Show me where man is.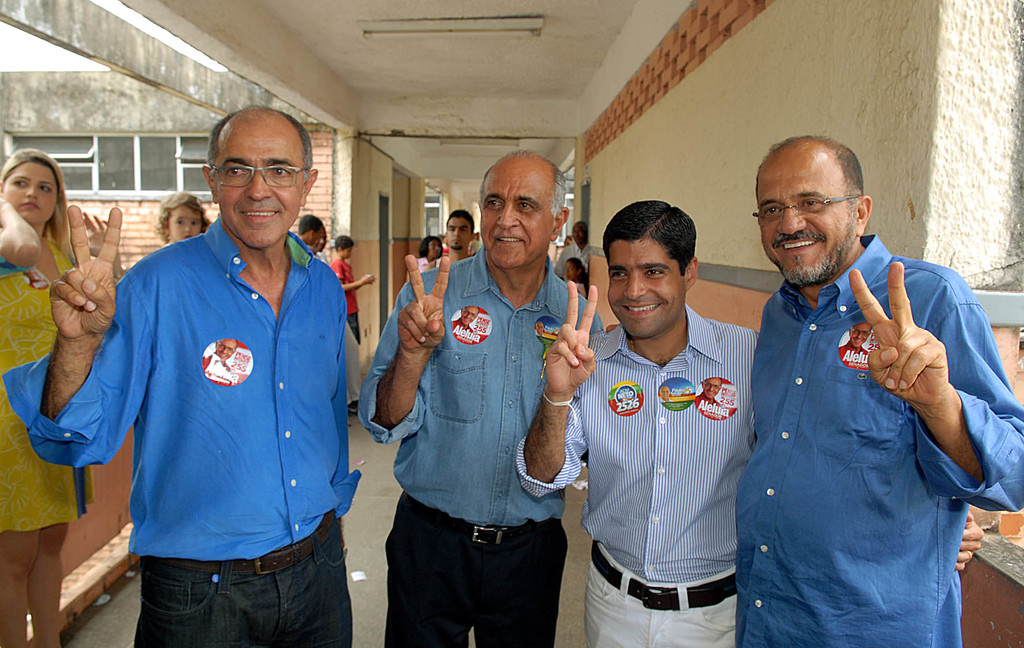
man is at locate(301, 210, 320, 261).
